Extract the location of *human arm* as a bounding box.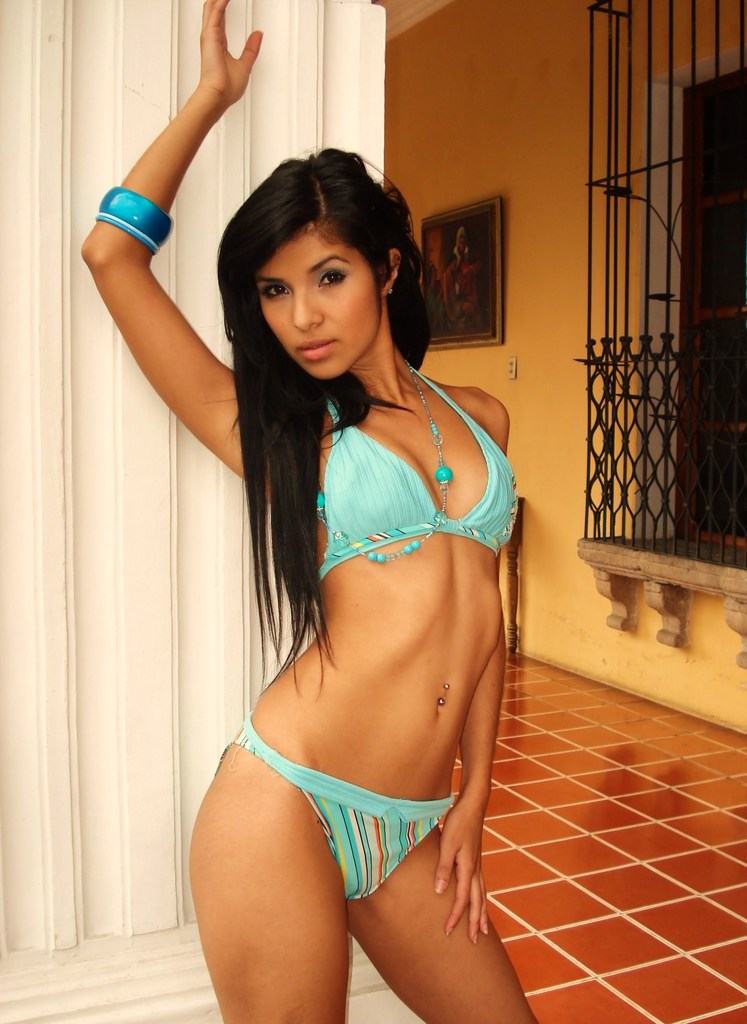
region(434, 388, 509, 944).
